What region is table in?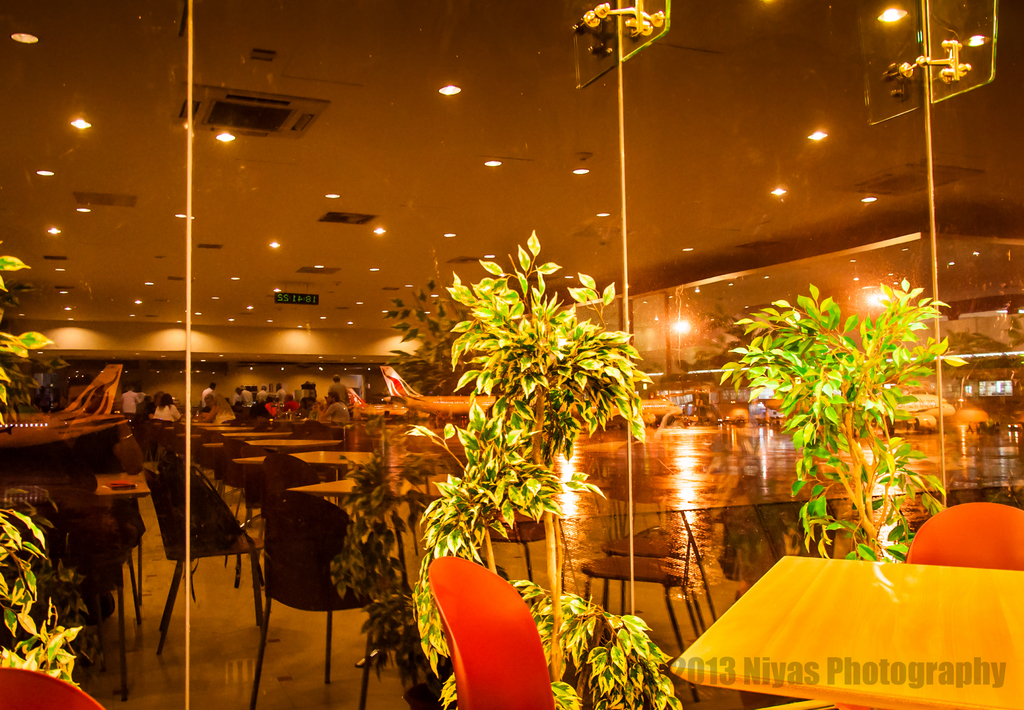
crop(227, 448, 371, 561).
